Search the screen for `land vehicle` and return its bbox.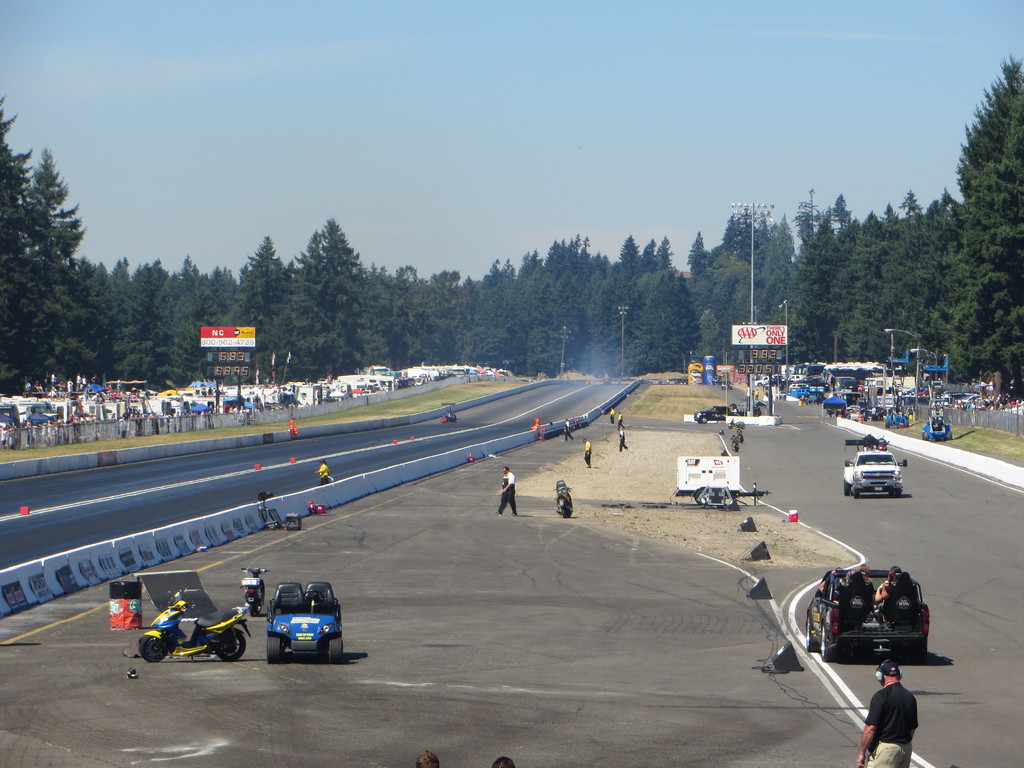
Found: select_region(841, 433, 908, 499).
